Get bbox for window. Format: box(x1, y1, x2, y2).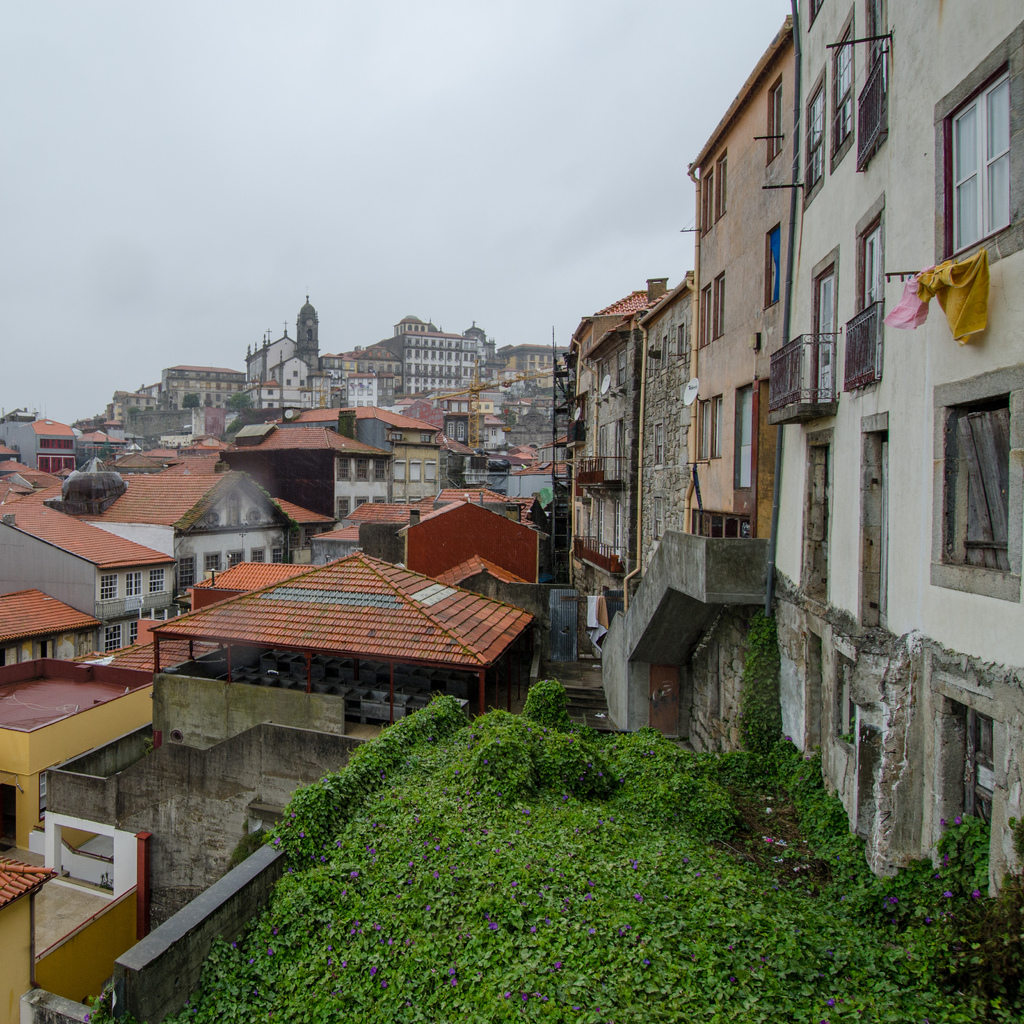
box(150, 567, 164, 590).
